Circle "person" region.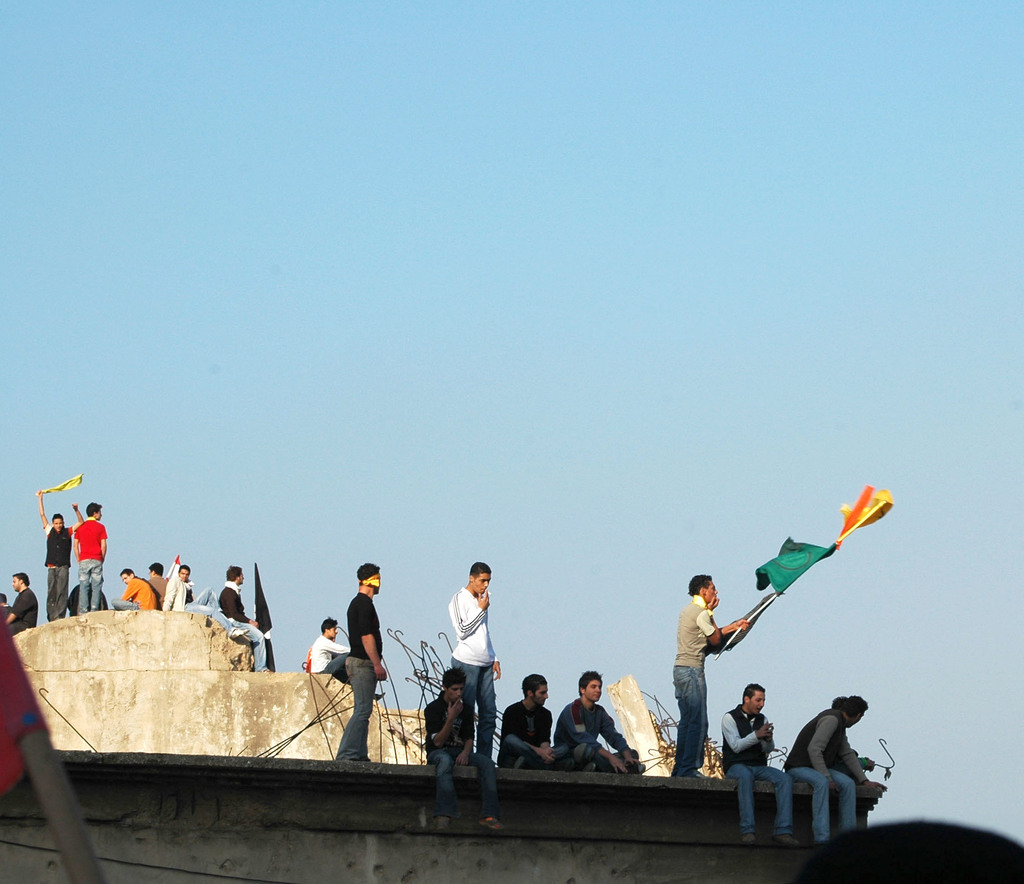
Region: l=1, t=573, r=38, b=639.
